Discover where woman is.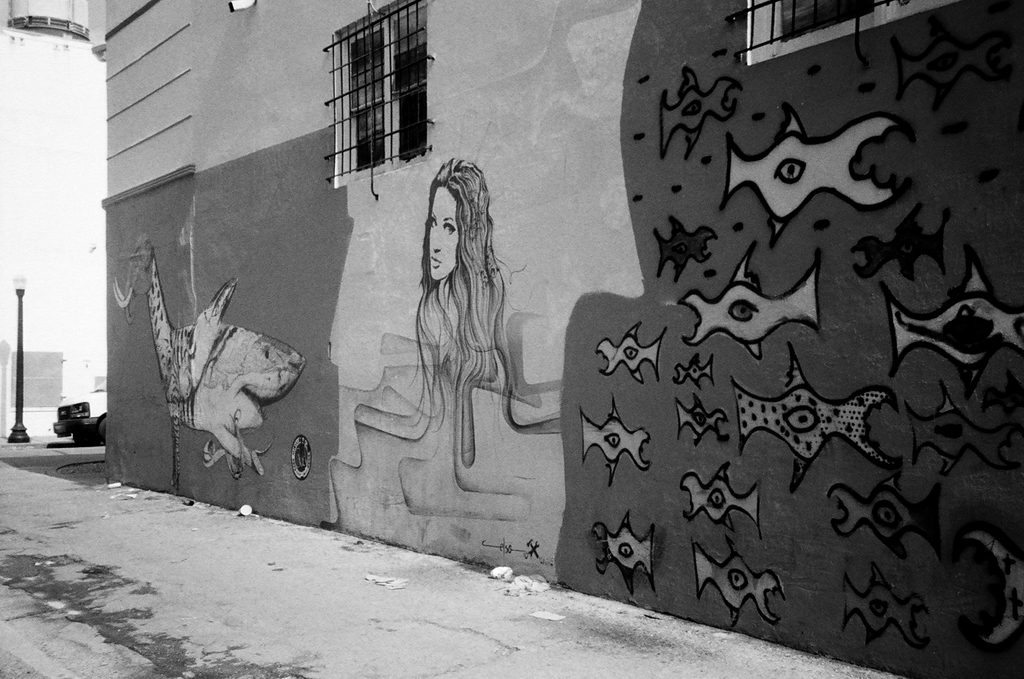
Discovered at box=[385, 137, 529, 550].
